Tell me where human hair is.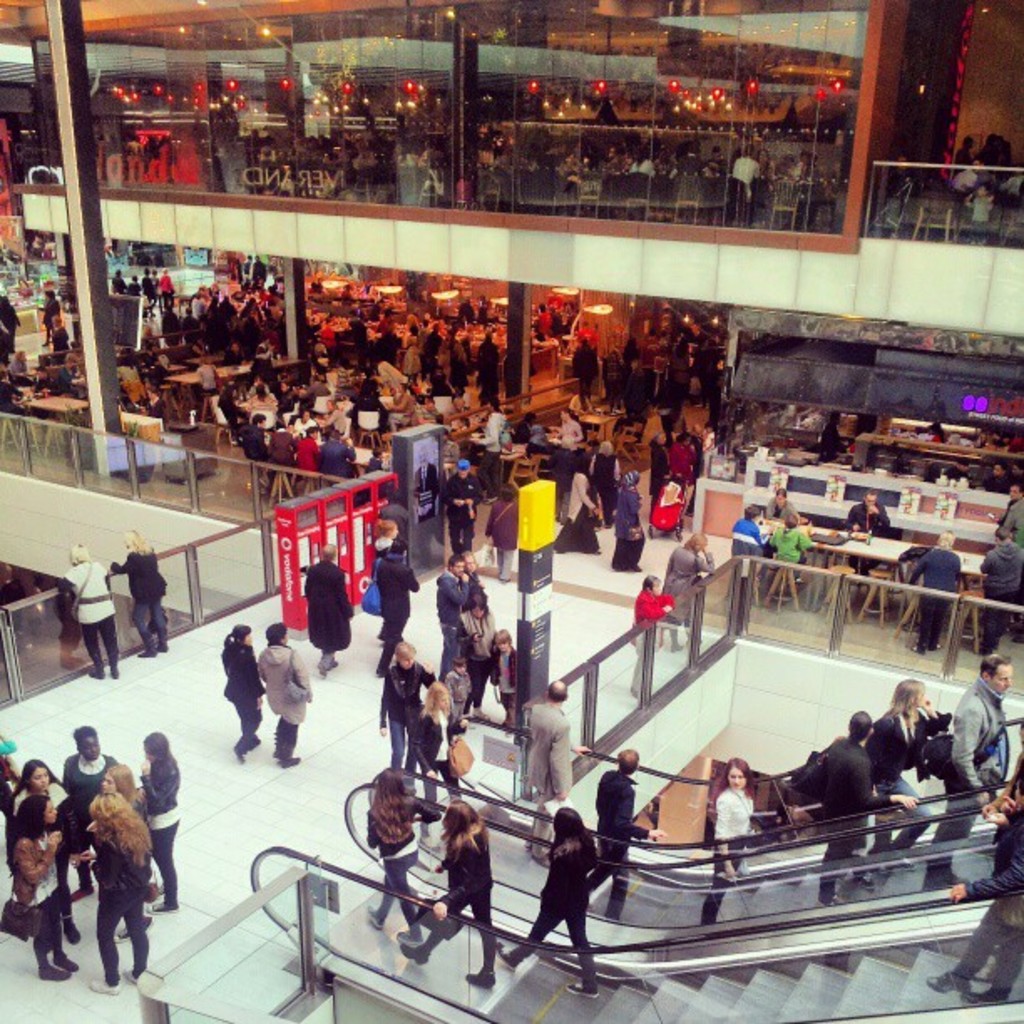
human hair is at 15, 788, 52, 835.
